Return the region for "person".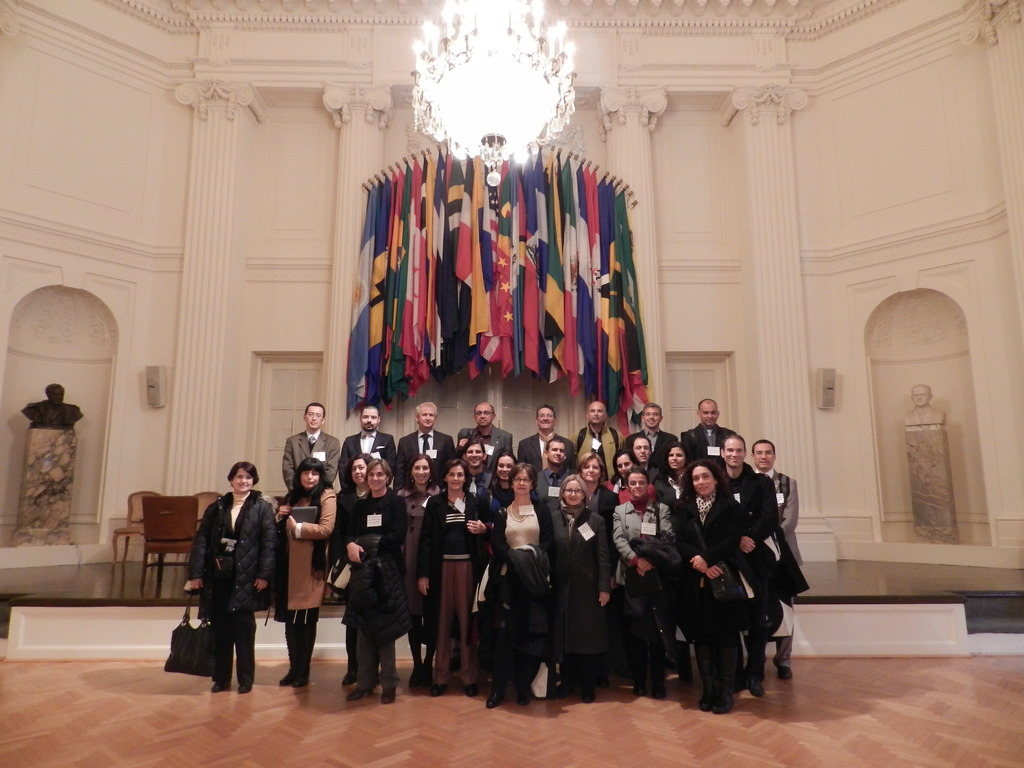
(681, 399, 735, 467).
